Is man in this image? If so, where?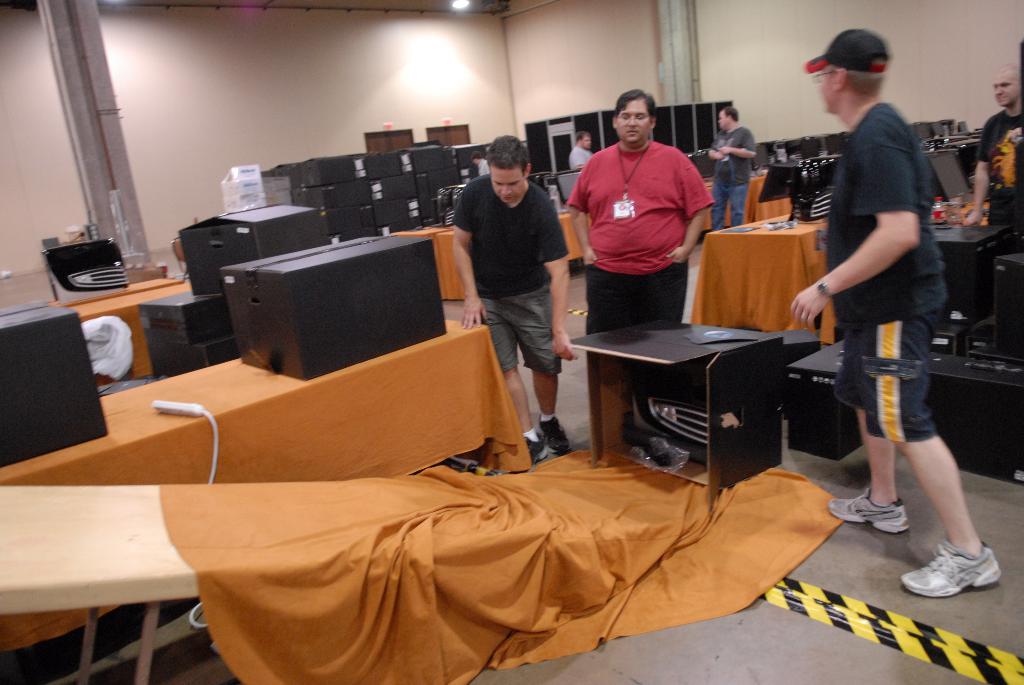
Yes, at x1=705 y1=103 x2=757 y2=227.
